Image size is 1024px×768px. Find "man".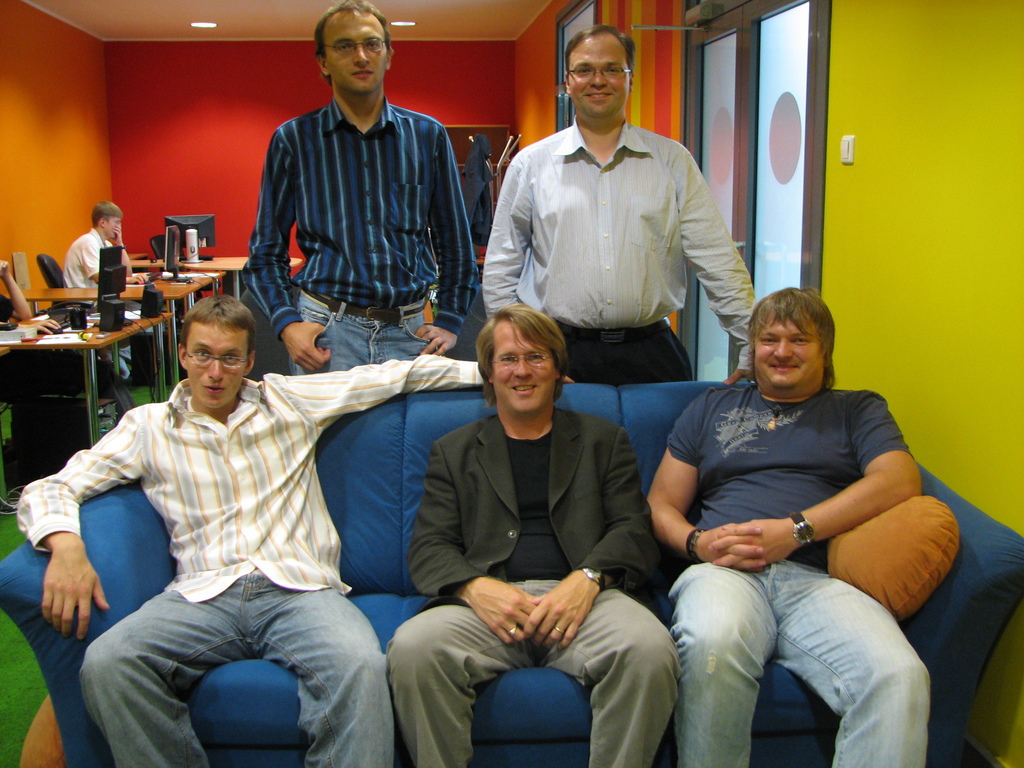
box=[480, 22, 766, 384].
